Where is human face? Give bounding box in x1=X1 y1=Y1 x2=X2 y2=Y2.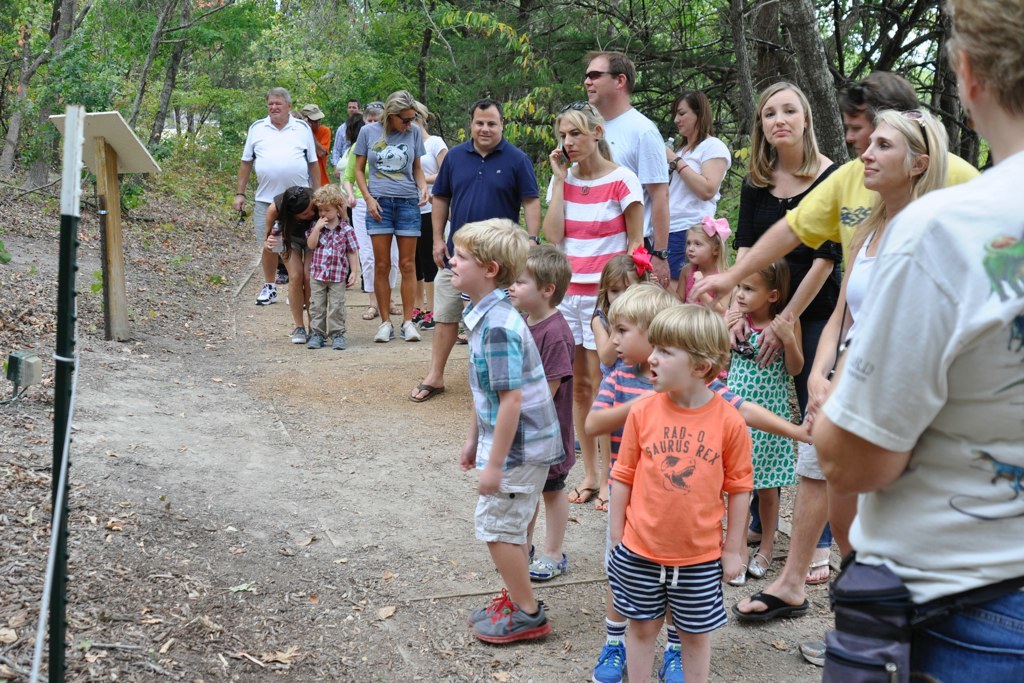
x1=296 y1=200 x2=311 y2=220.
